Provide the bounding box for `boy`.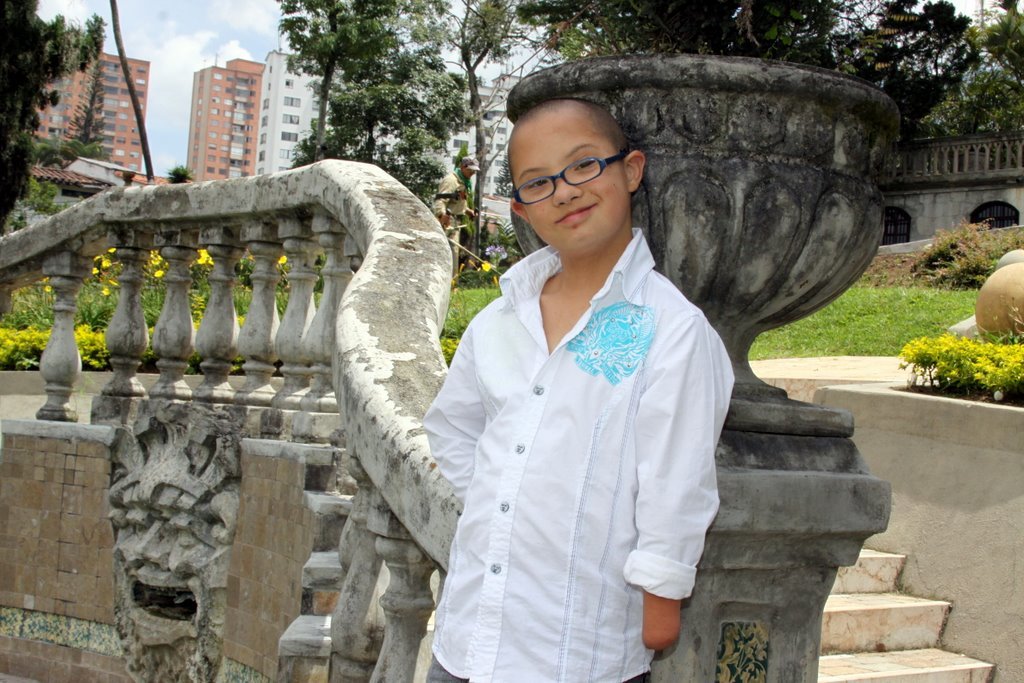
region(395, 67, 746, 660).
